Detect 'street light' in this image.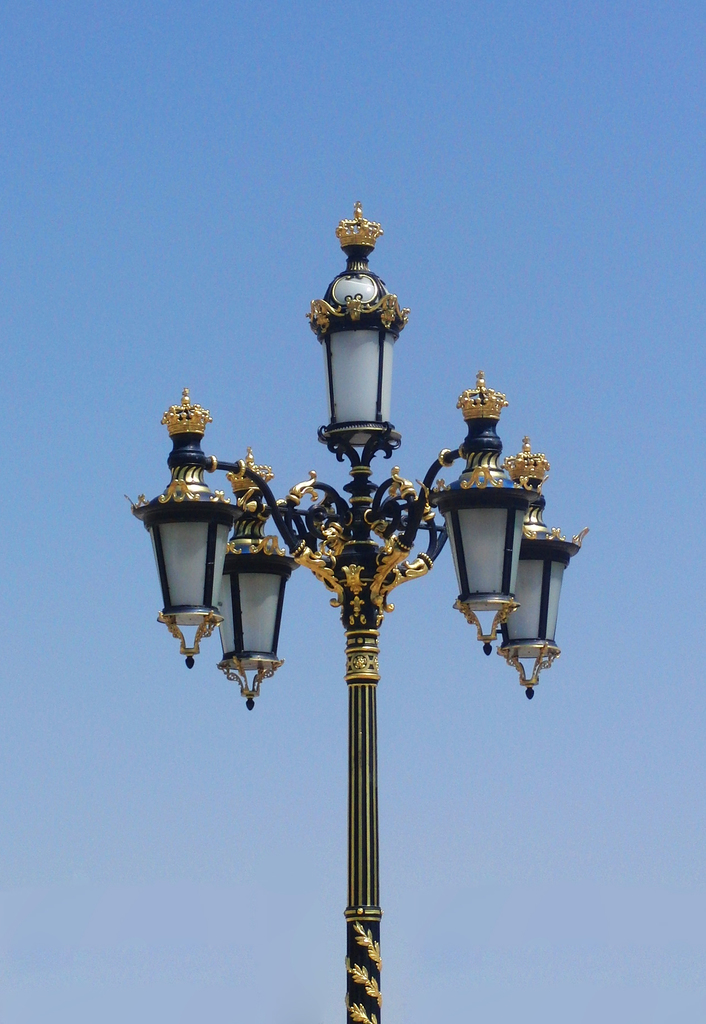
Detection: 147/198/550/1000.
